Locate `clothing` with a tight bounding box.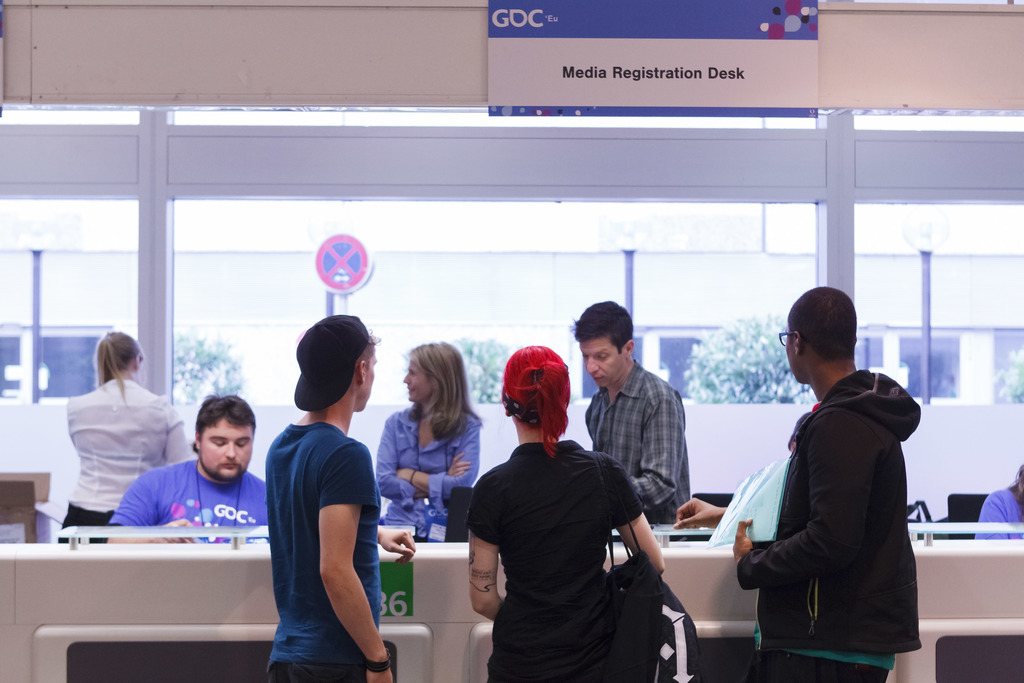
detection(460, 439, 646, 682).
